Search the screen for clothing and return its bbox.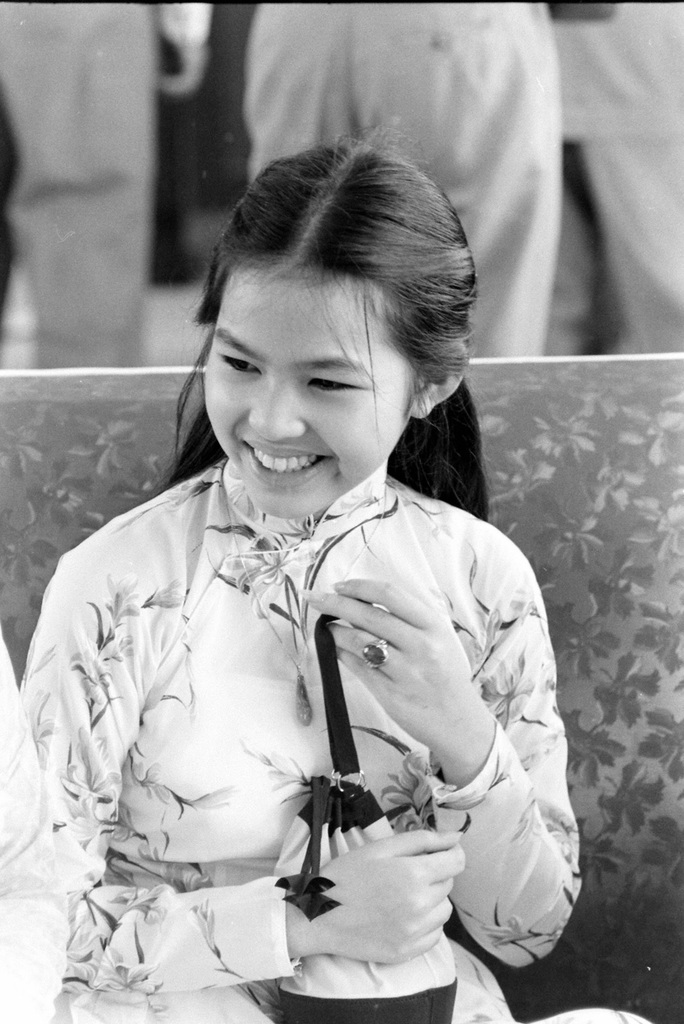
Found: bbox=(35, 323, 588, 1016).
